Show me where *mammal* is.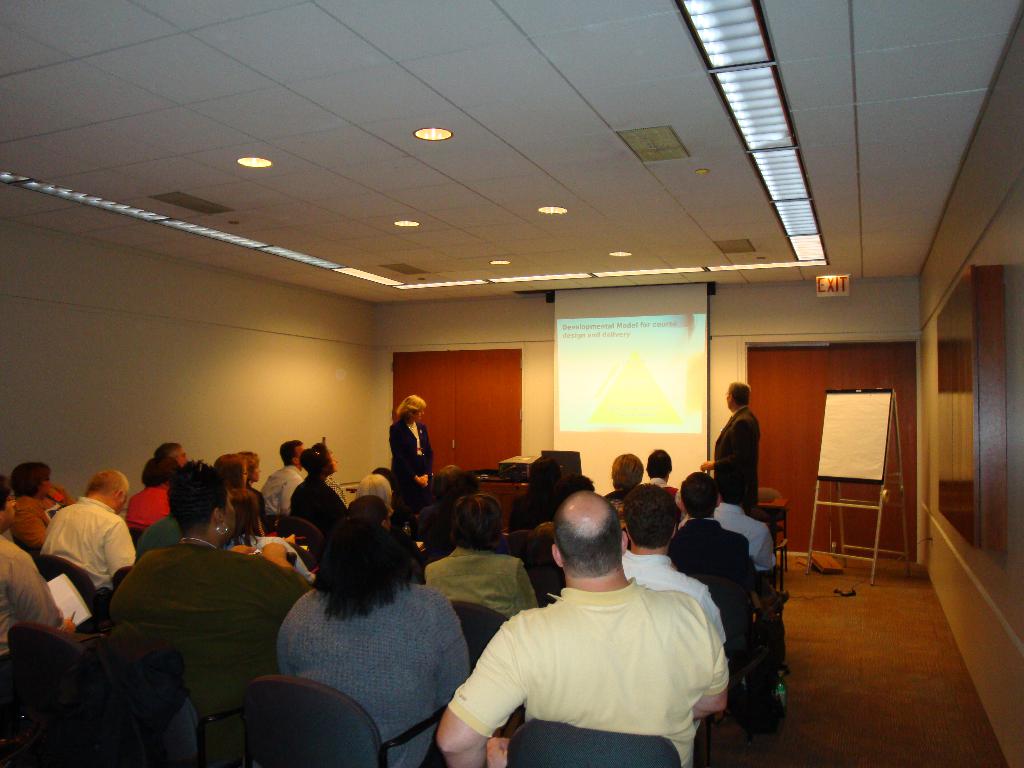
*mammal* is at crop(275, 511, 472, 767).
